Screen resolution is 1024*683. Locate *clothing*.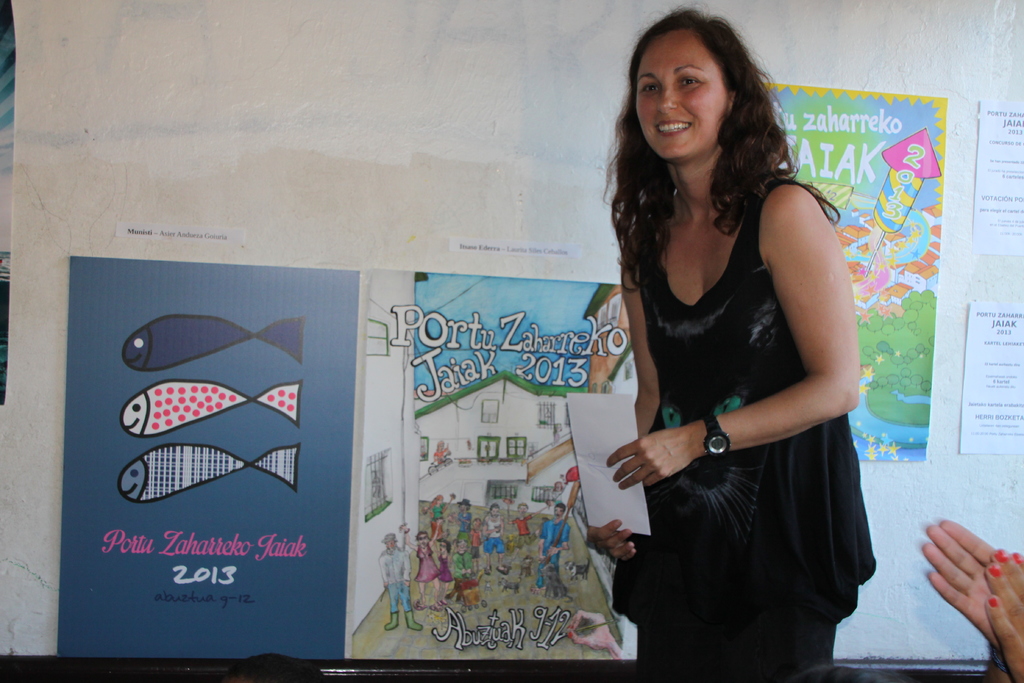
<bbox>607, 125, 865, 645</bbox>.
